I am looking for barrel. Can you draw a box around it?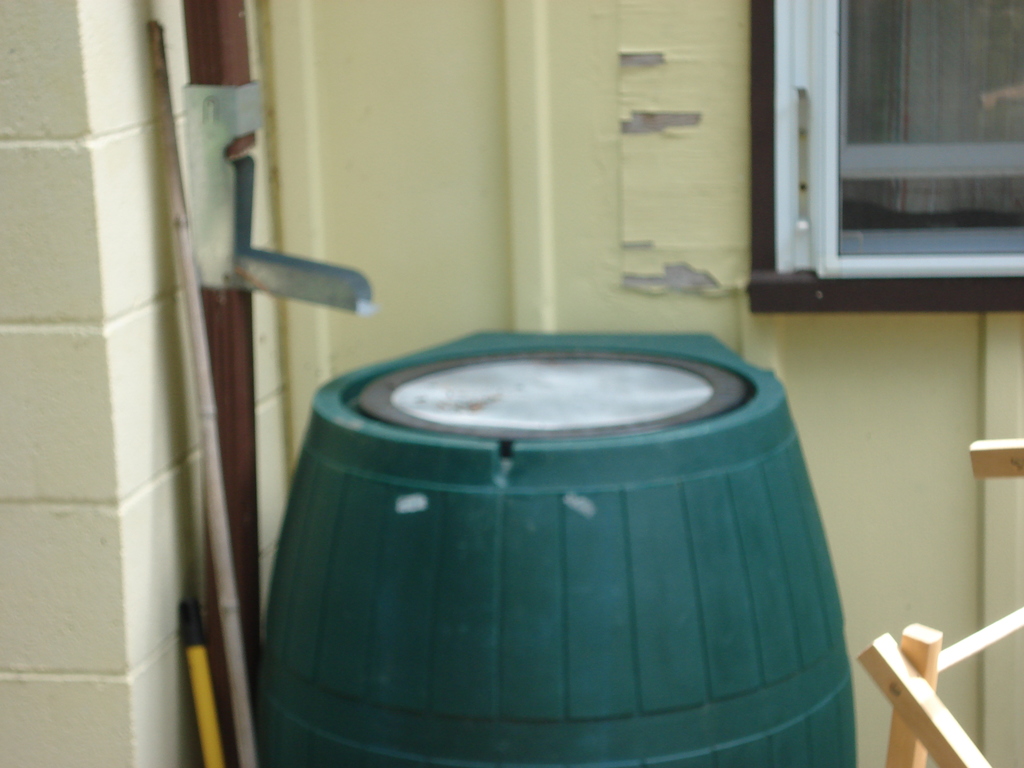
Sure, the bounding box is rect(250, 331, 860, 767).
